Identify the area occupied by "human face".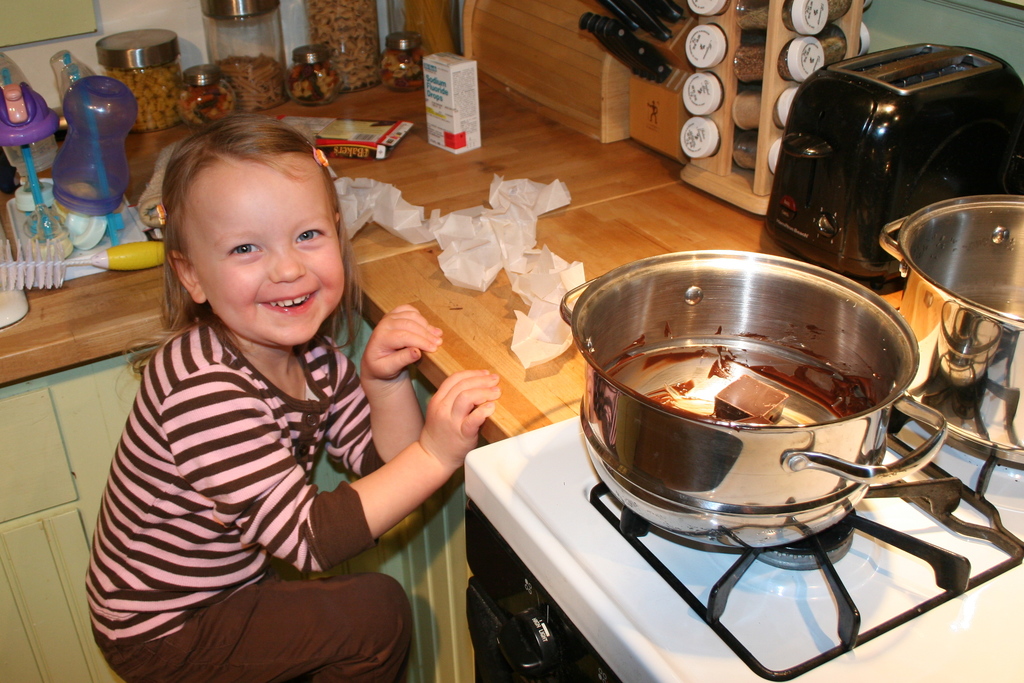
Area: left=184, top=155, right=346, bottom=348.
